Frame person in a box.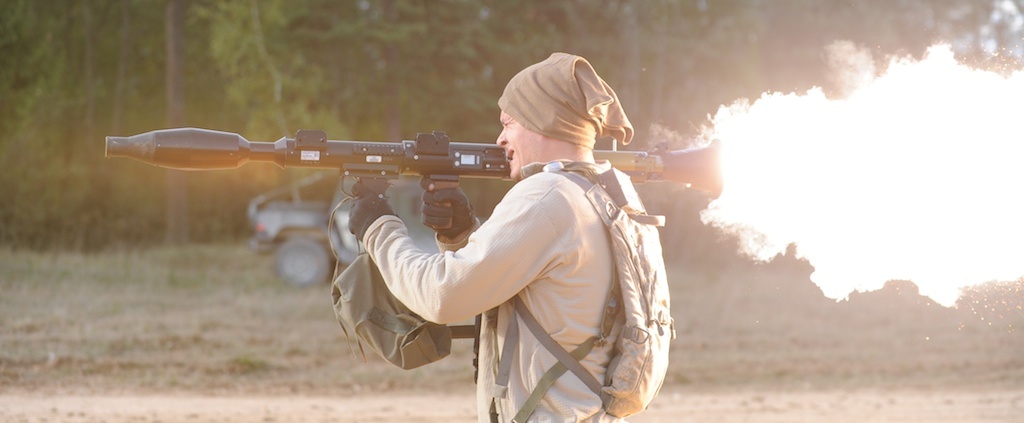
<box>402,55,680,422</box>.
